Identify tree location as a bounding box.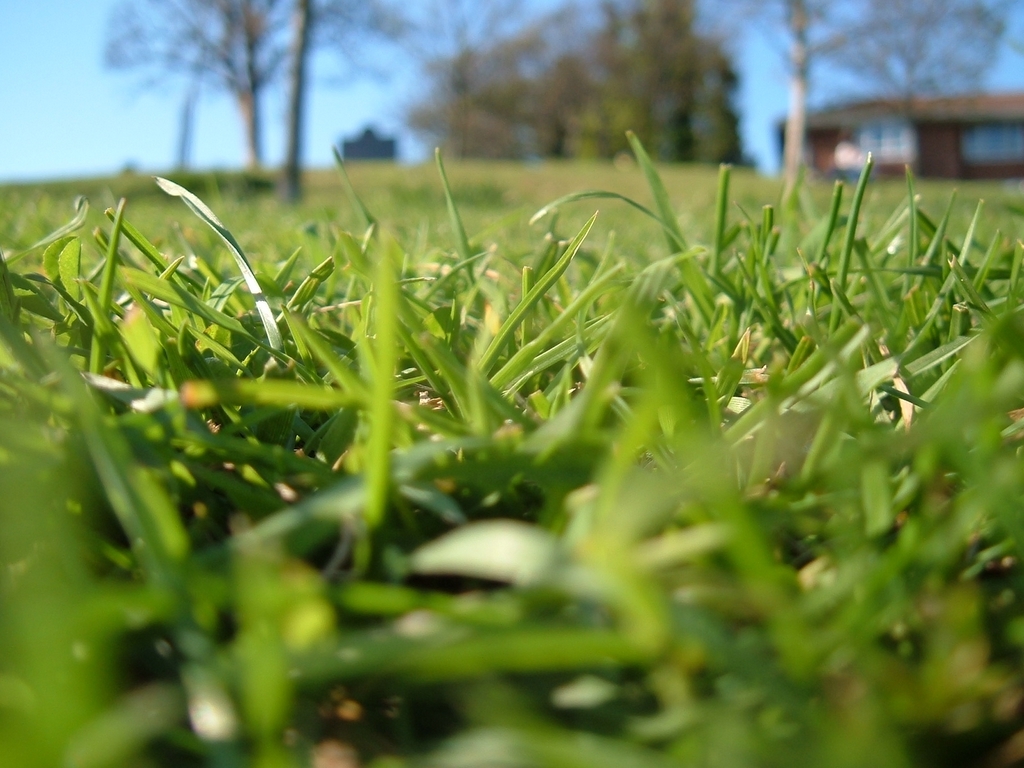
[x1=385, y1=0, x2=1023, y2=191].
